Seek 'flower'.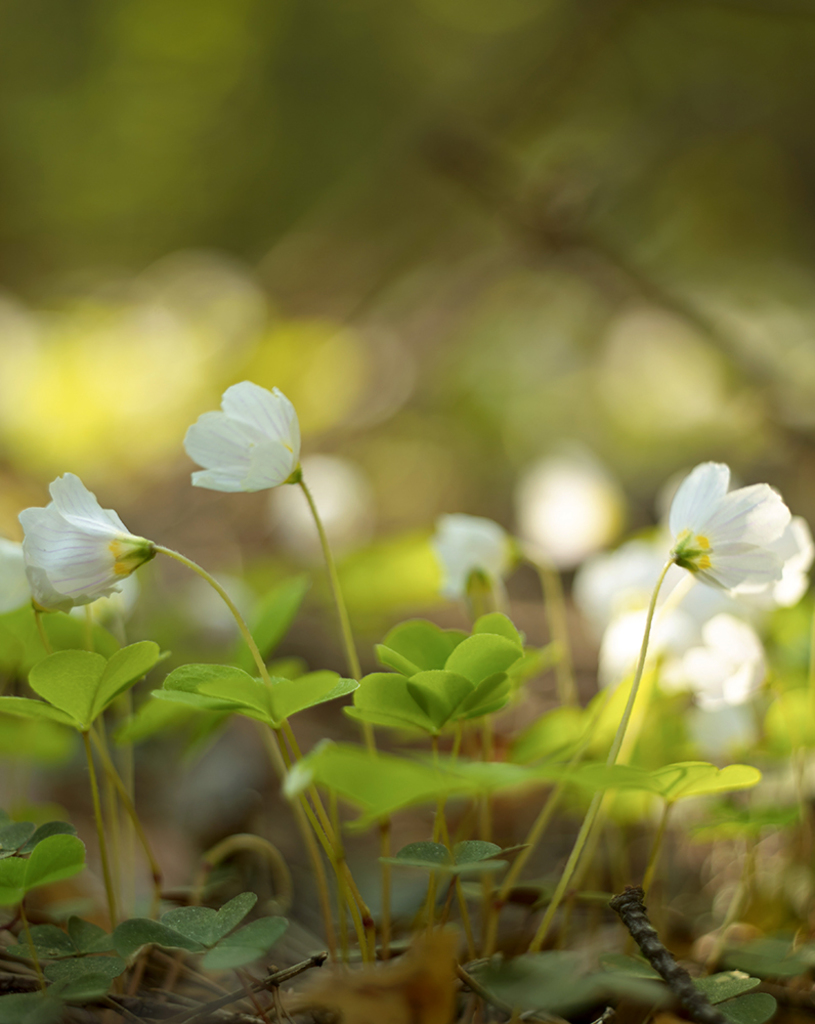
x1=179, y1=380, x2=309, y2=494.
